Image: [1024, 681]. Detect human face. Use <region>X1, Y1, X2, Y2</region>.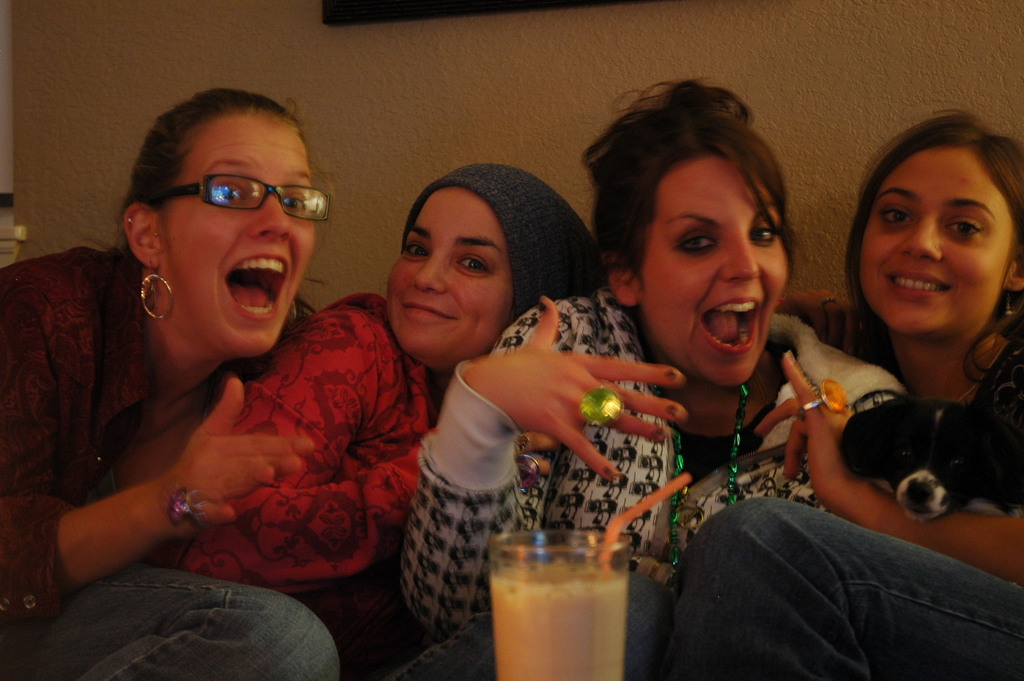
<region>857, 145, 1017, 336</region>.
